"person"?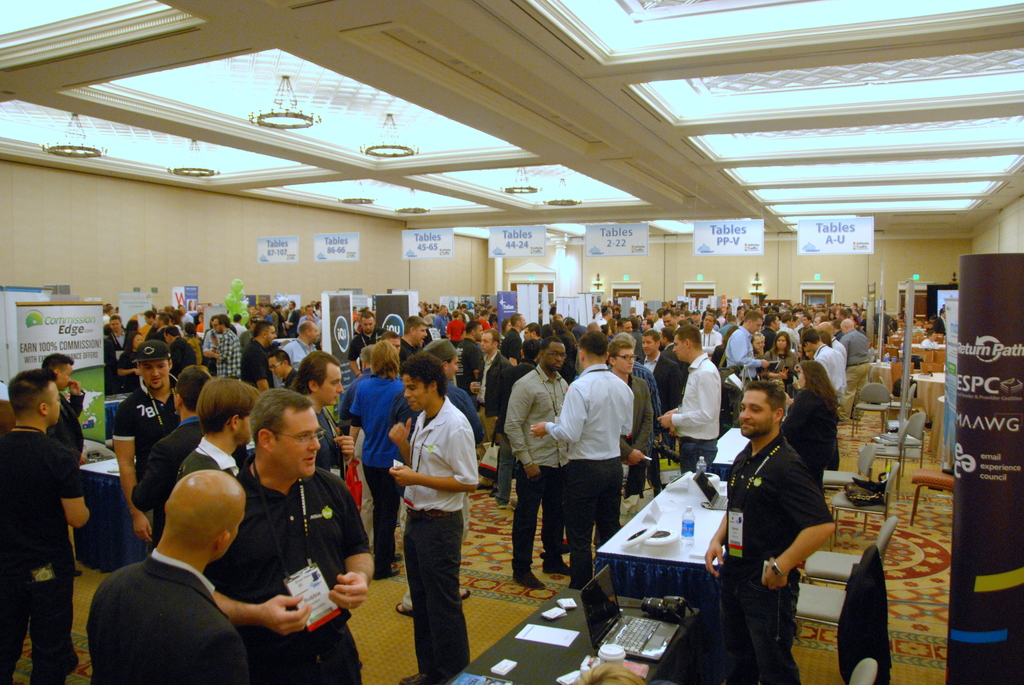
locate(240, 321, 280, 386)
